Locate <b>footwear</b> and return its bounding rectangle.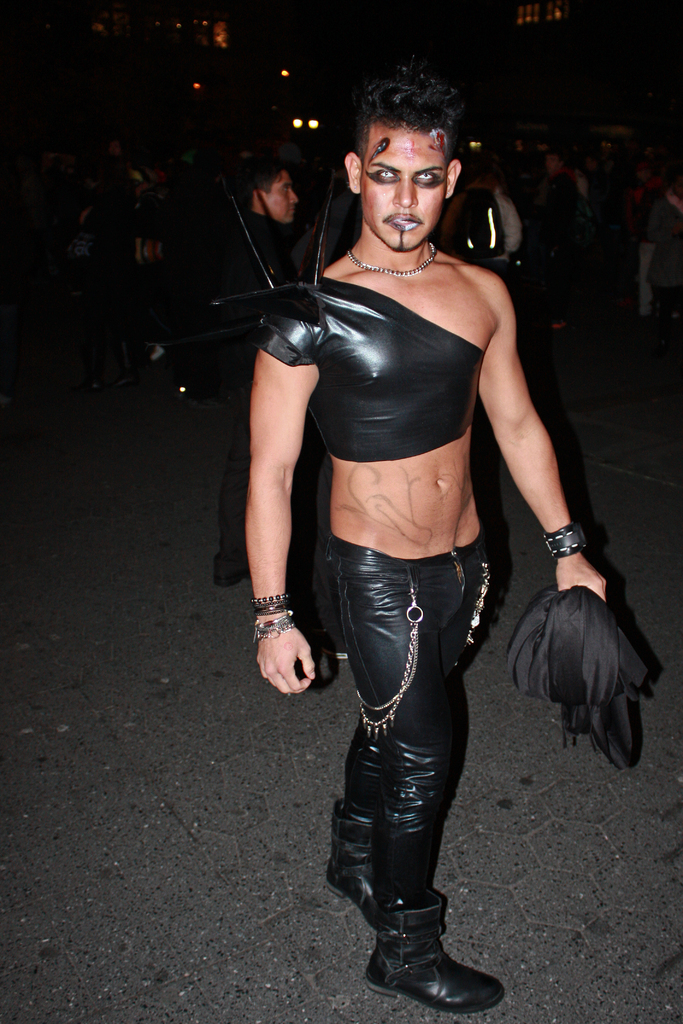
322, 797, 383, 922.
